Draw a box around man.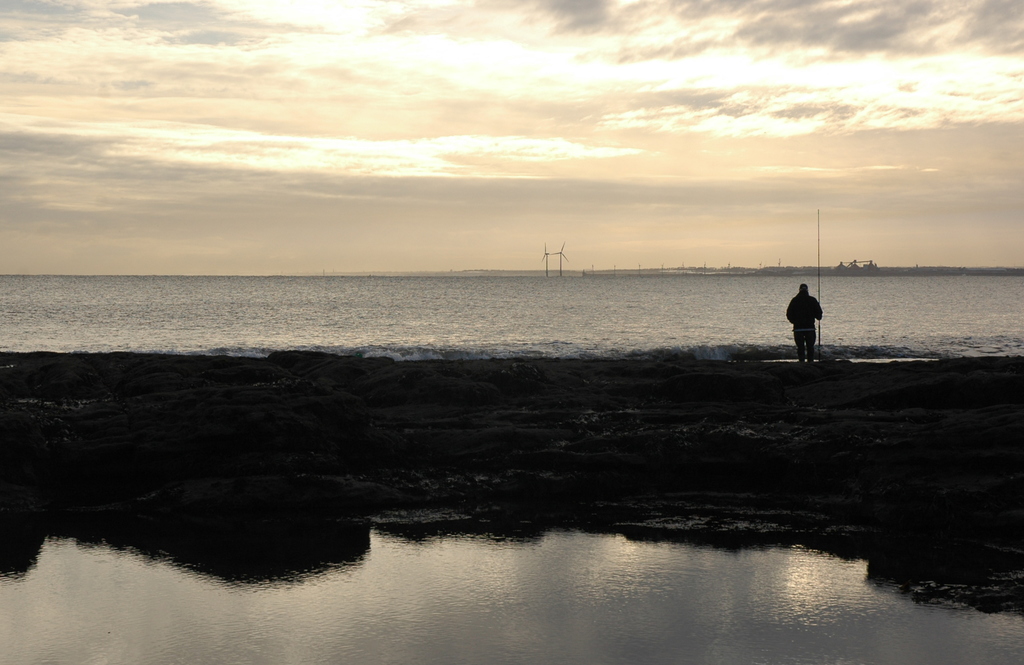
select_region(785, 284, 825, 363).
